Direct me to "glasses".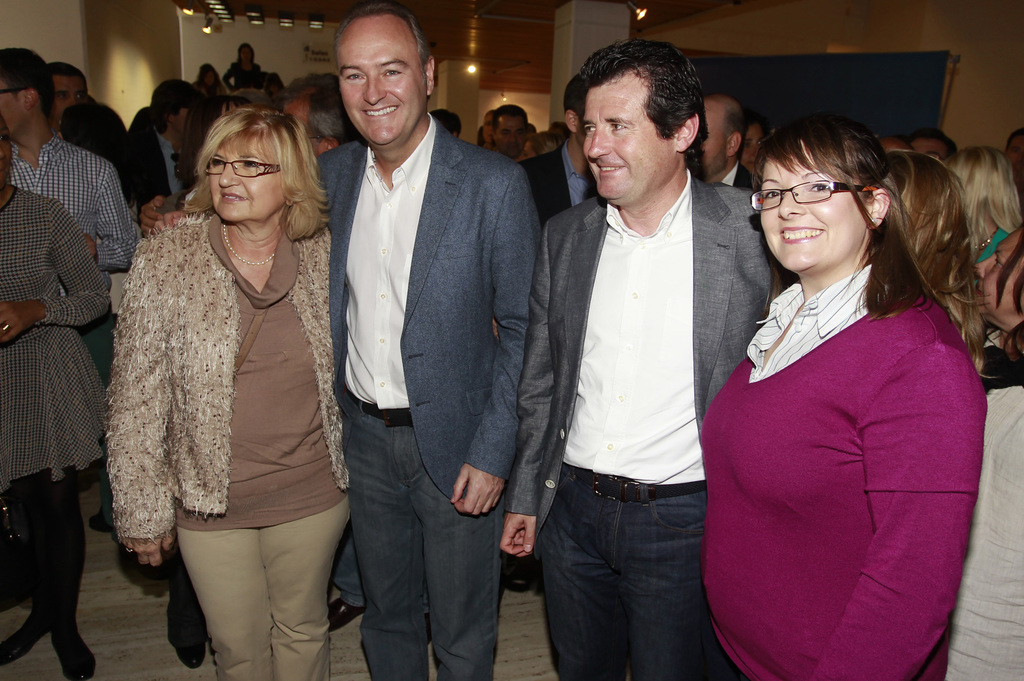
Direction: BBox(204, 154, 279, 181).
